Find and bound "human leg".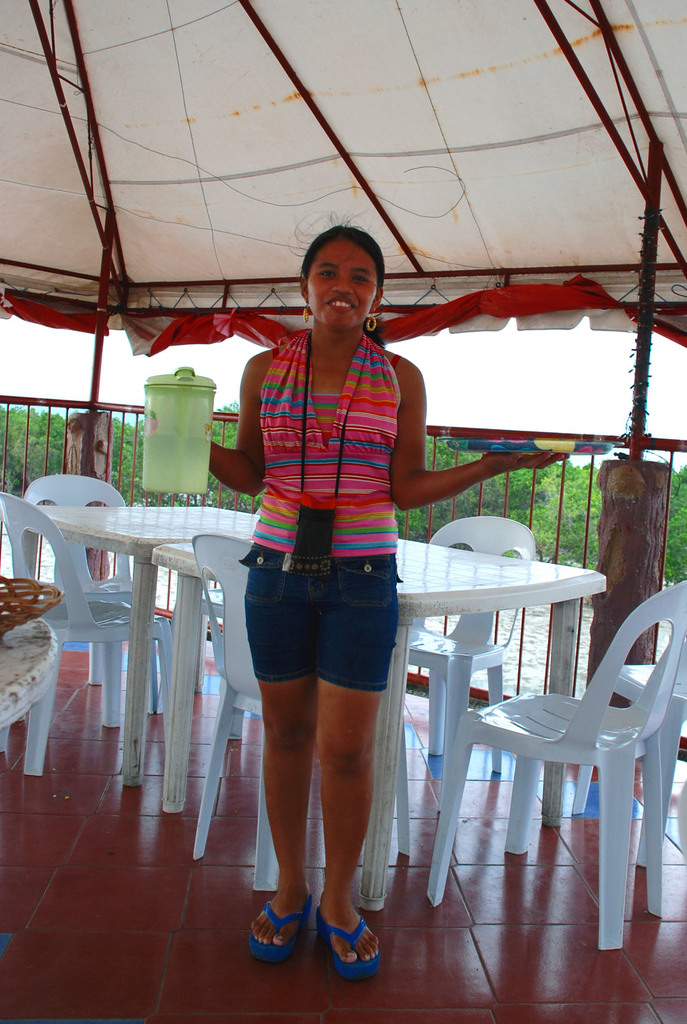
Bound: (319,557,398,986).
